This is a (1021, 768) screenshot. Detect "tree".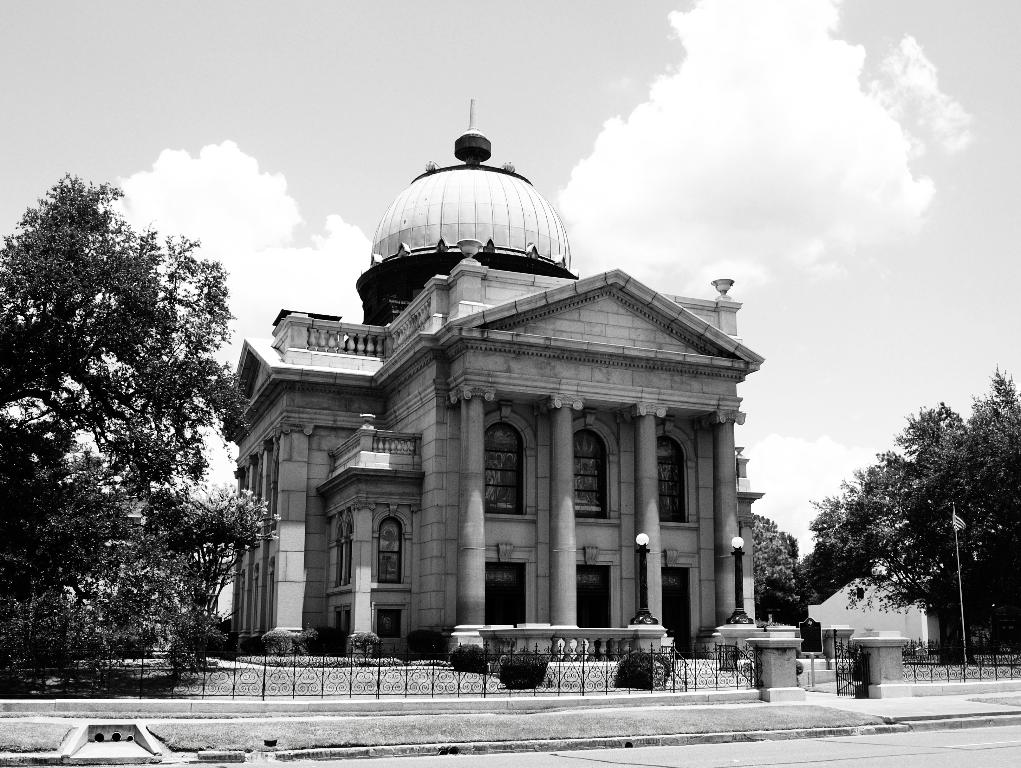
[0,172,257,689].
